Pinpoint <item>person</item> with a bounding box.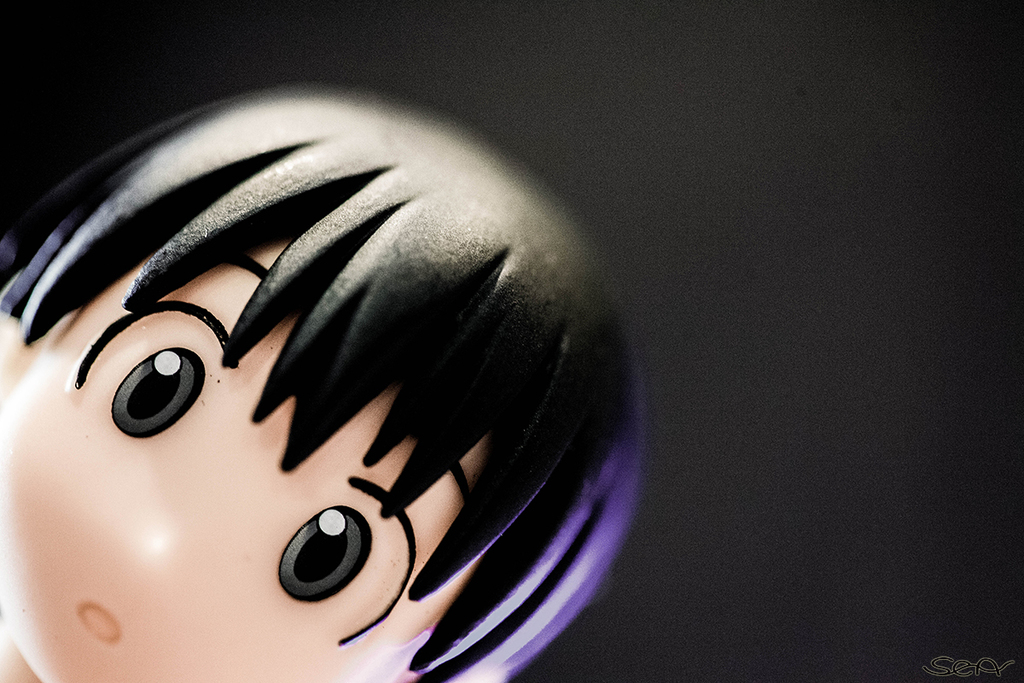
select_region(0, 87, 635, 682).
